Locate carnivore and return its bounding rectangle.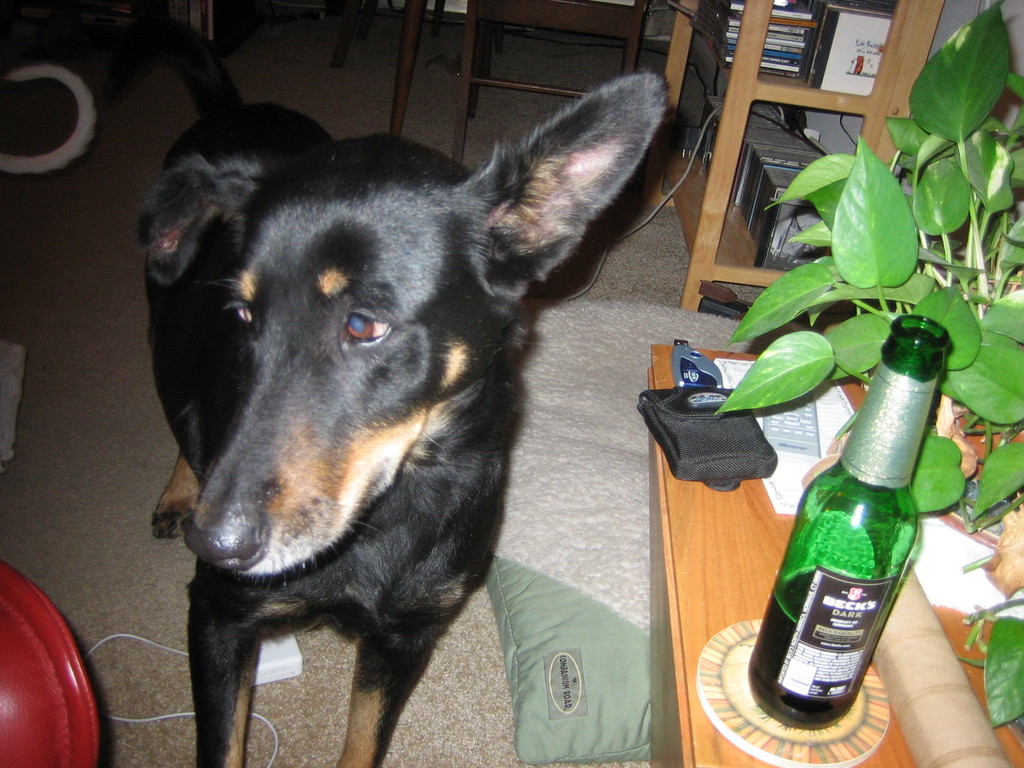
123,10,674,767.
